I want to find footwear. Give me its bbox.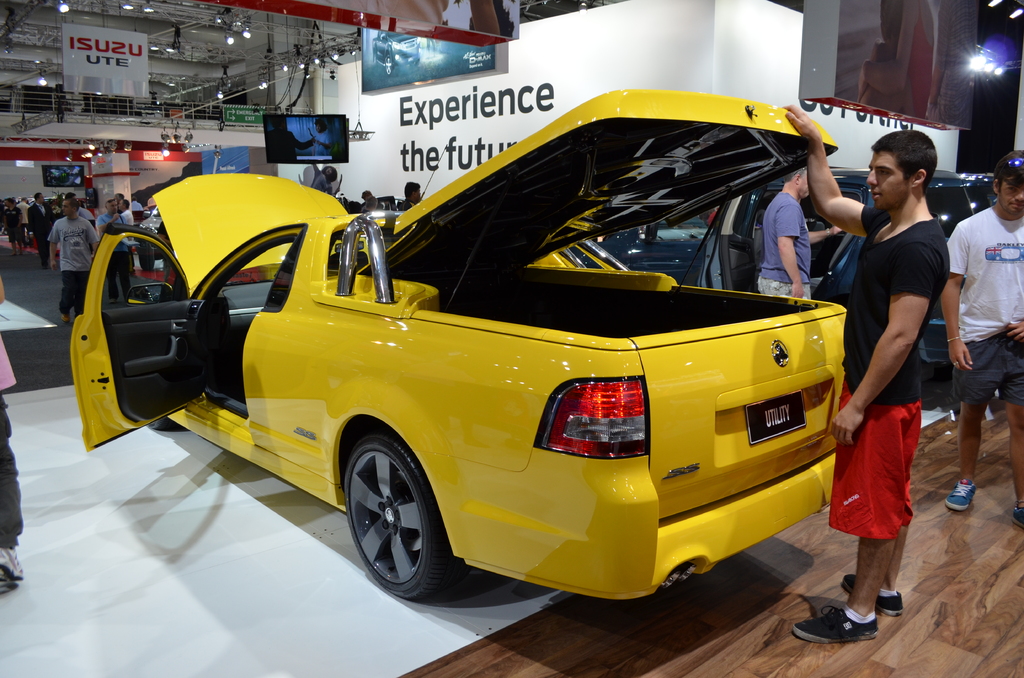
bbox=[946, 480, 979, 515].
